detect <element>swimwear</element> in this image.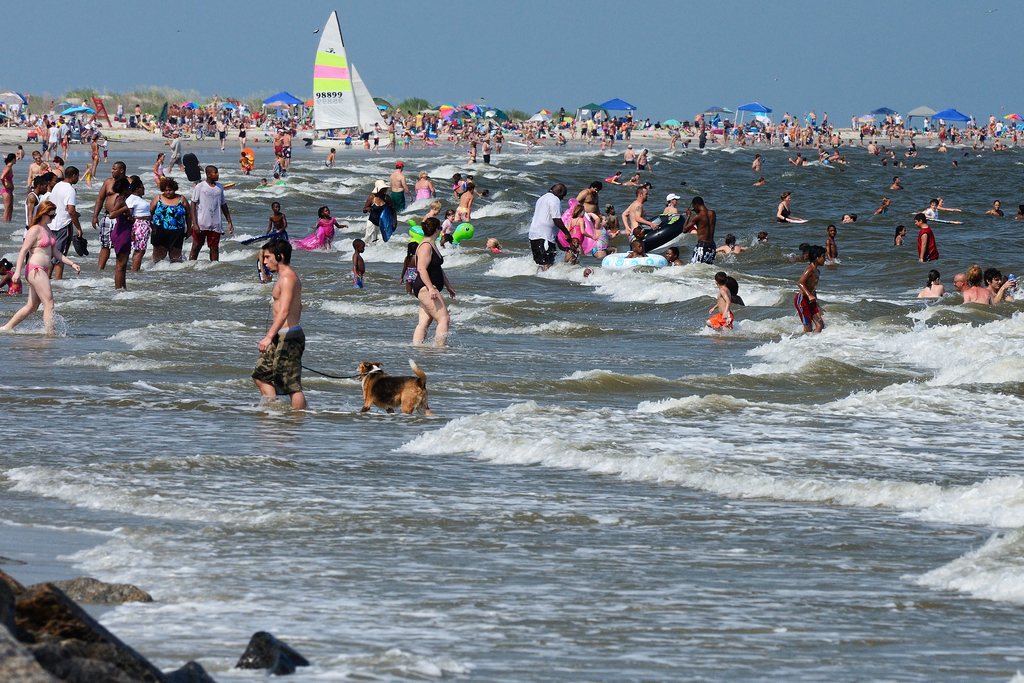
Detection: 147 193 188 258.
